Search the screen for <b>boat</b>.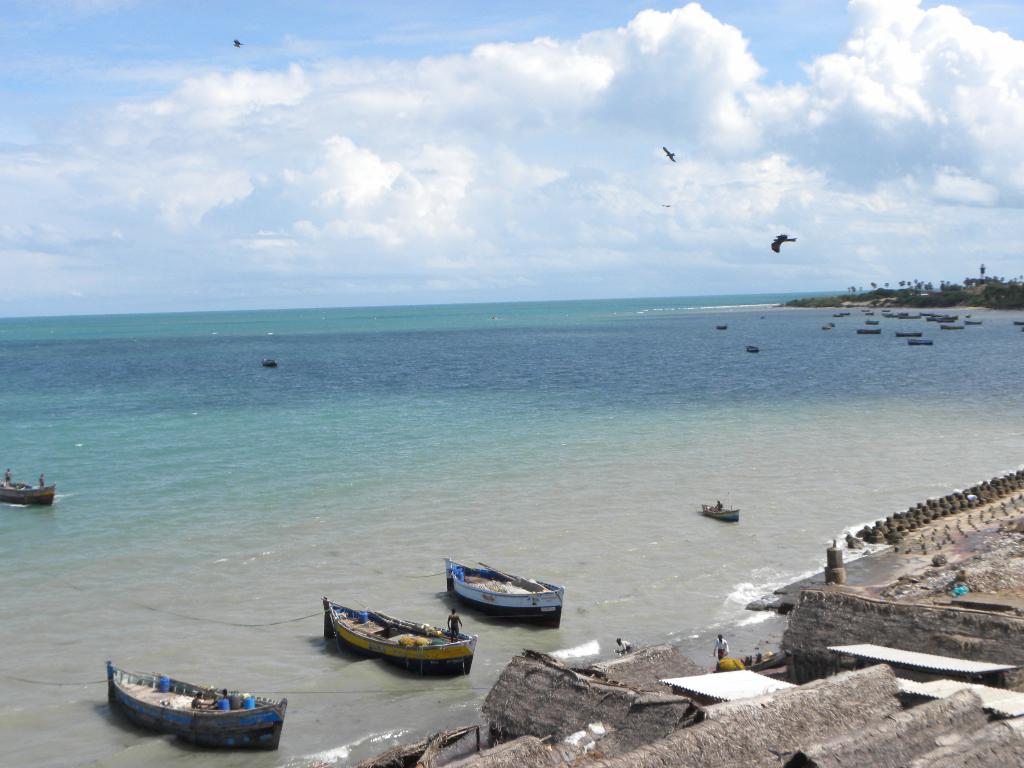
Found at (906,339,935,346).
